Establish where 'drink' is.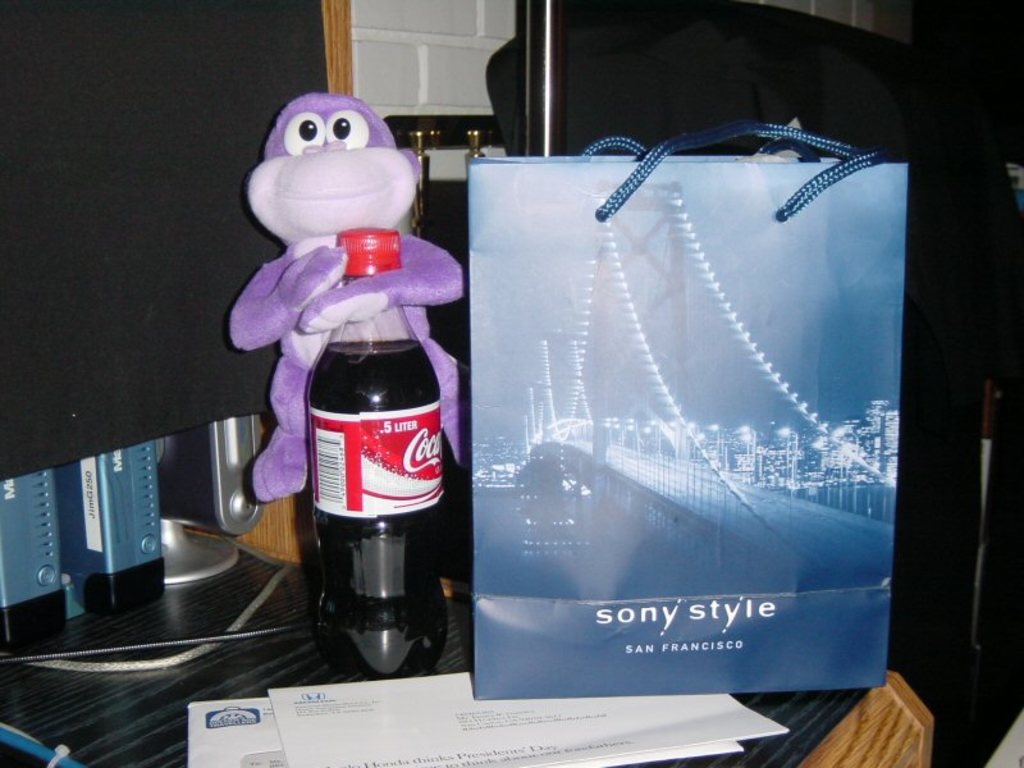
Established at {"x1": 292, "y1": 283, "x2": 436, "y2": 685}.
